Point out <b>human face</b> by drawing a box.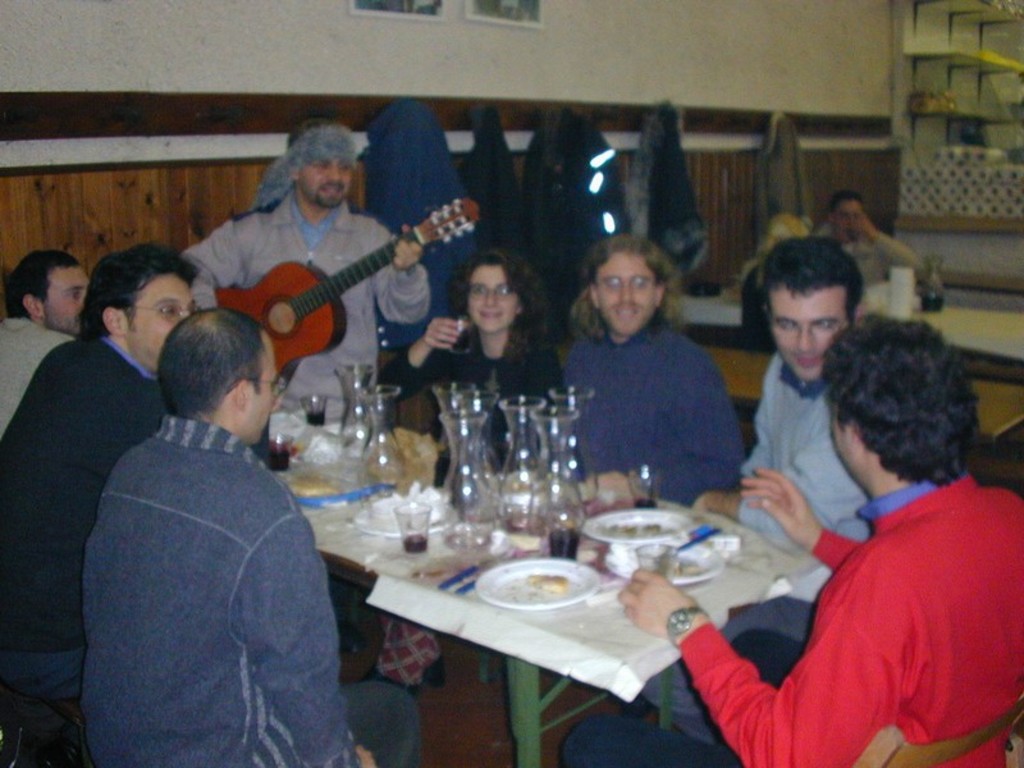
47/266/91/334.
